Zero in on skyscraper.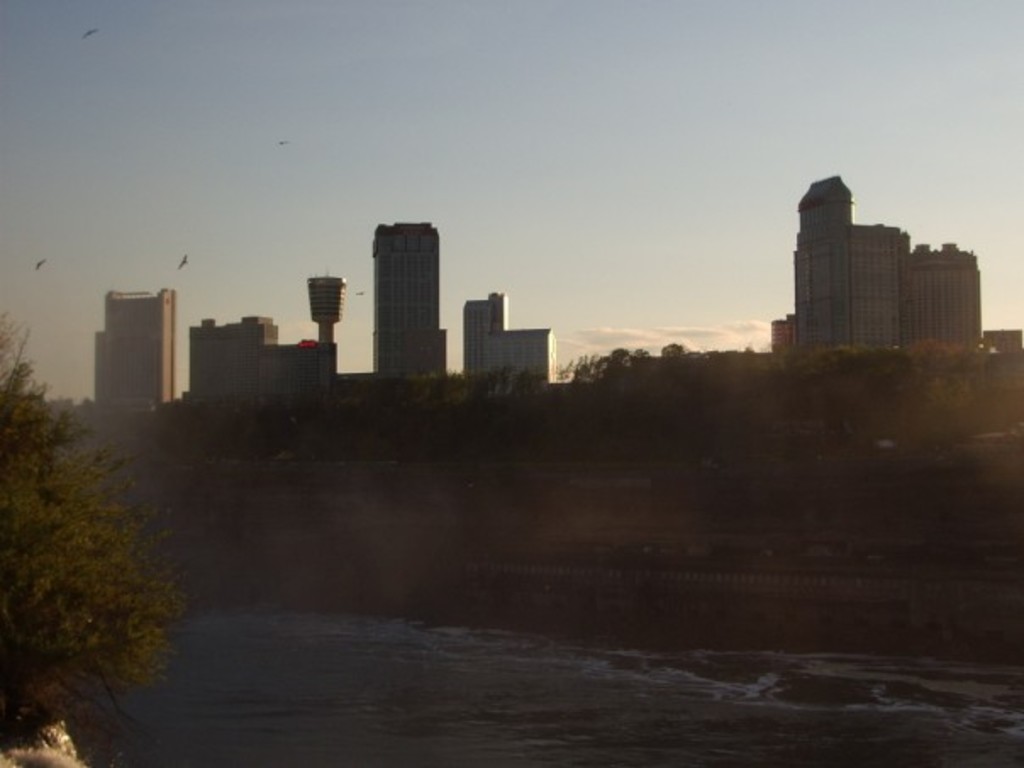
Zeroed in: BBox(186, 309, 344, 420).
